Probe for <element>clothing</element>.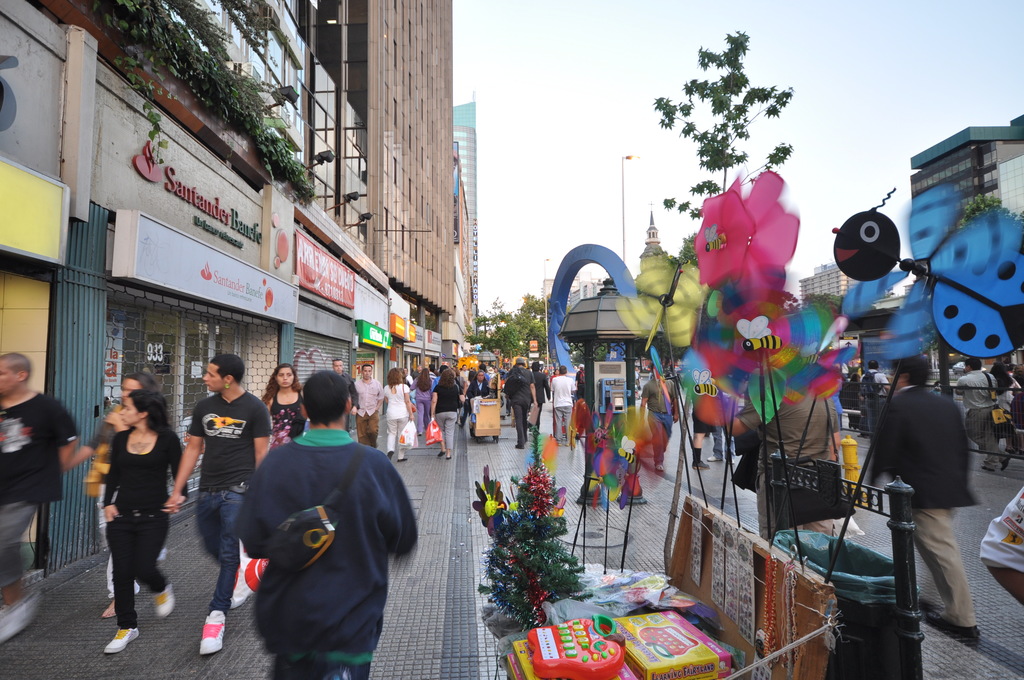
Probe result: 432/384/461/446.
